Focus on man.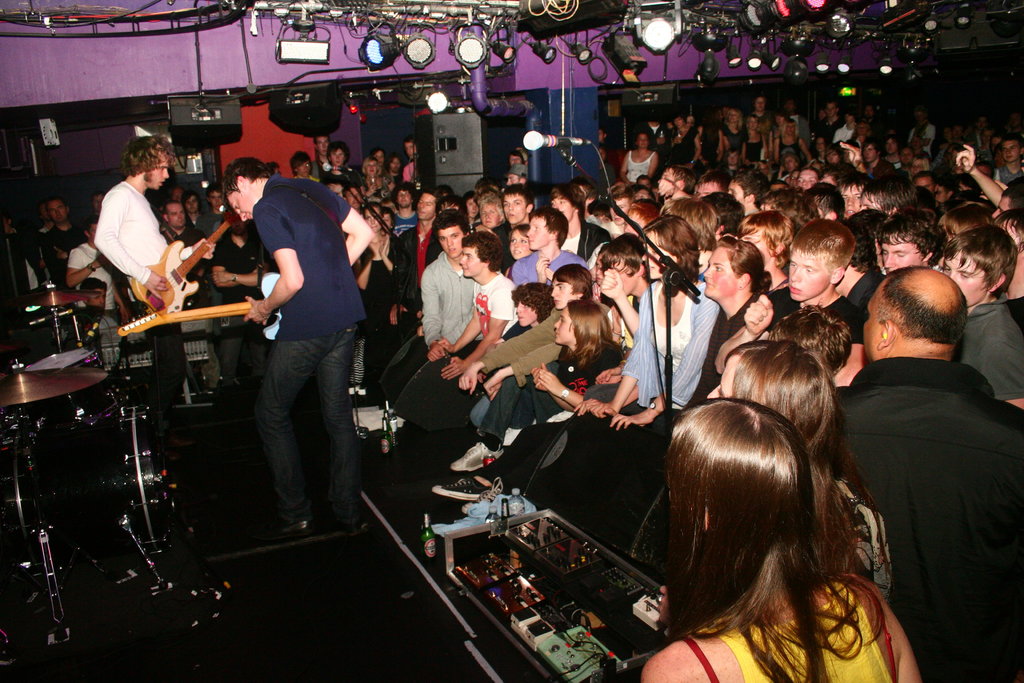
Focused at {"x1": 93, "y1": 131, "x2": 211, "y2": 457}.
